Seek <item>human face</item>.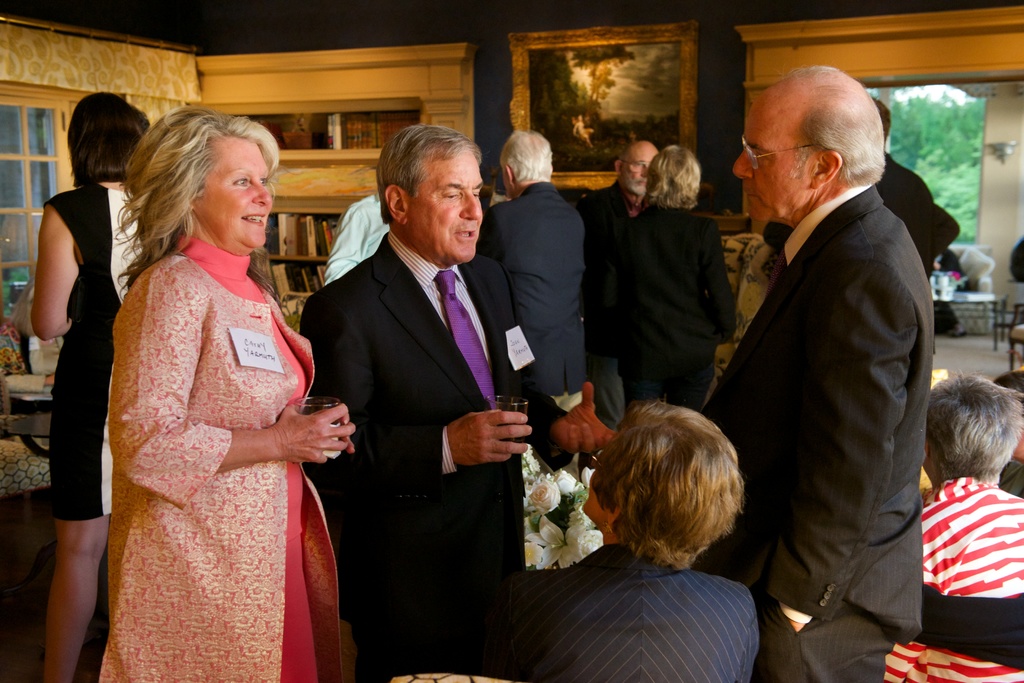
region(195, 132, 271, 248).
